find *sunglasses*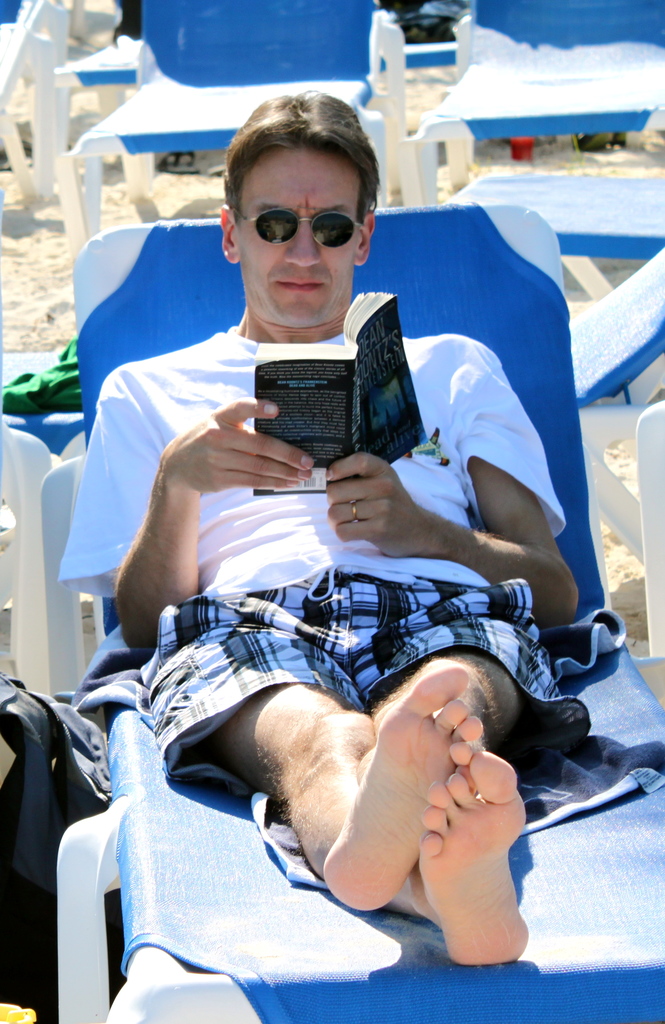
select_region(234, 204, 375, 251)
